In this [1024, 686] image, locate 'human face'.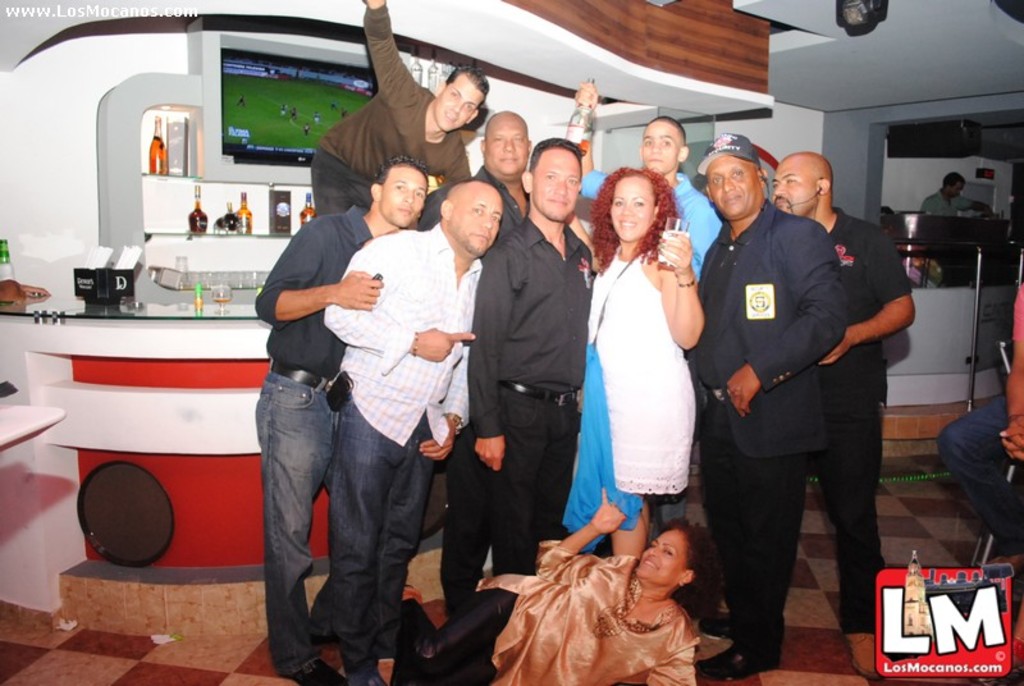
Bounding box: box(607, 174, 655, 244).
